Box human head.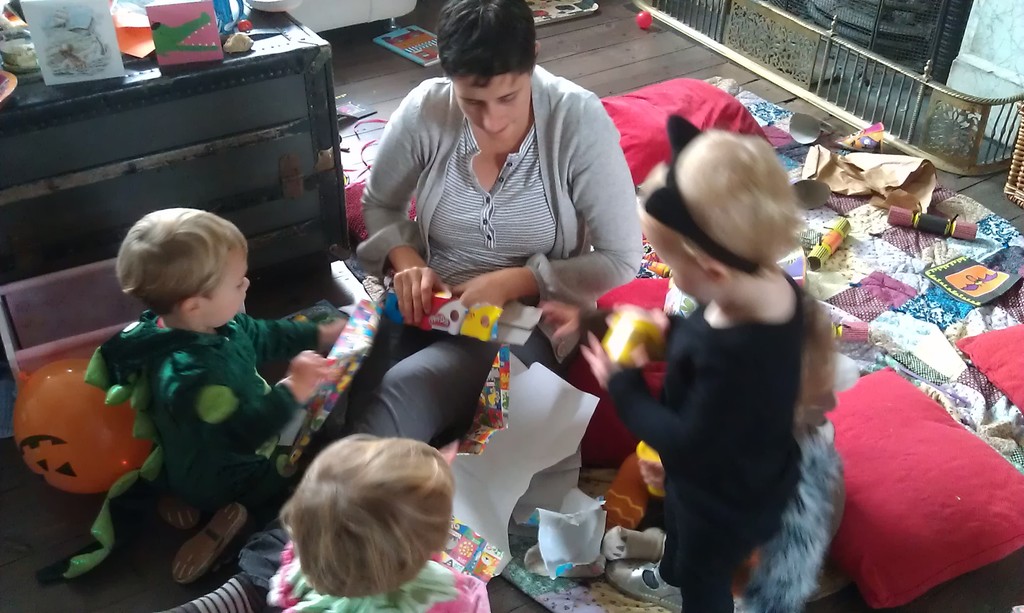
x1=106, y1=203, x2=250, y2=336.
